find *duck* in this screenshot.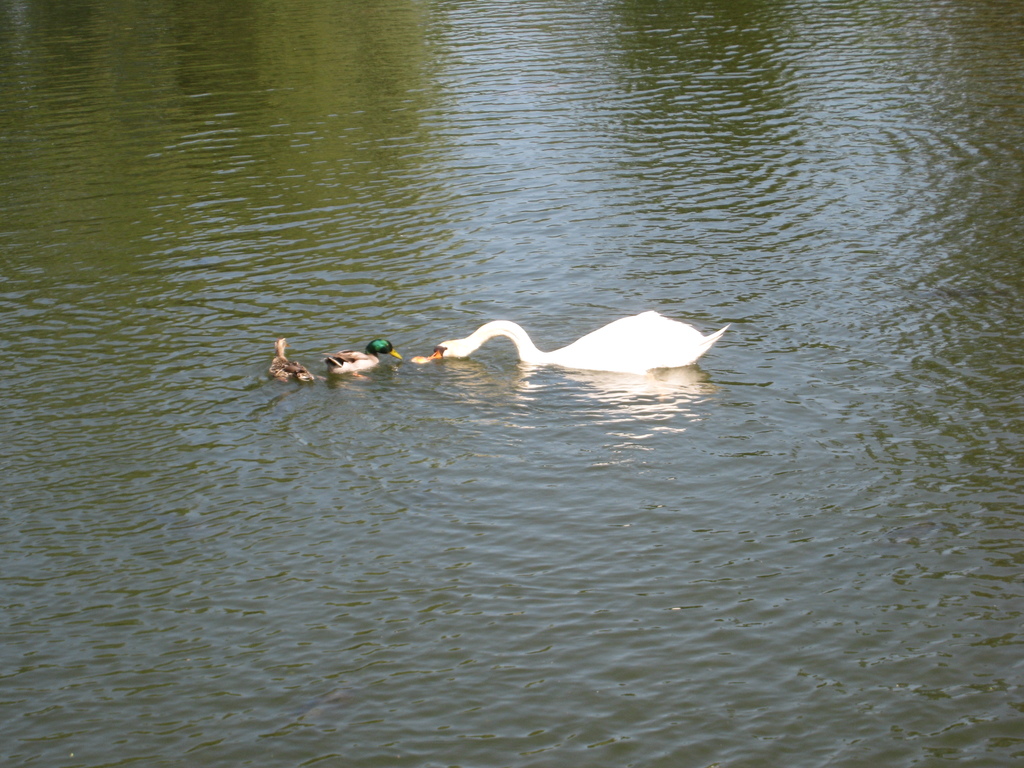
The bounding box for *duck* is l=412, t=318, r=724, b=369.
